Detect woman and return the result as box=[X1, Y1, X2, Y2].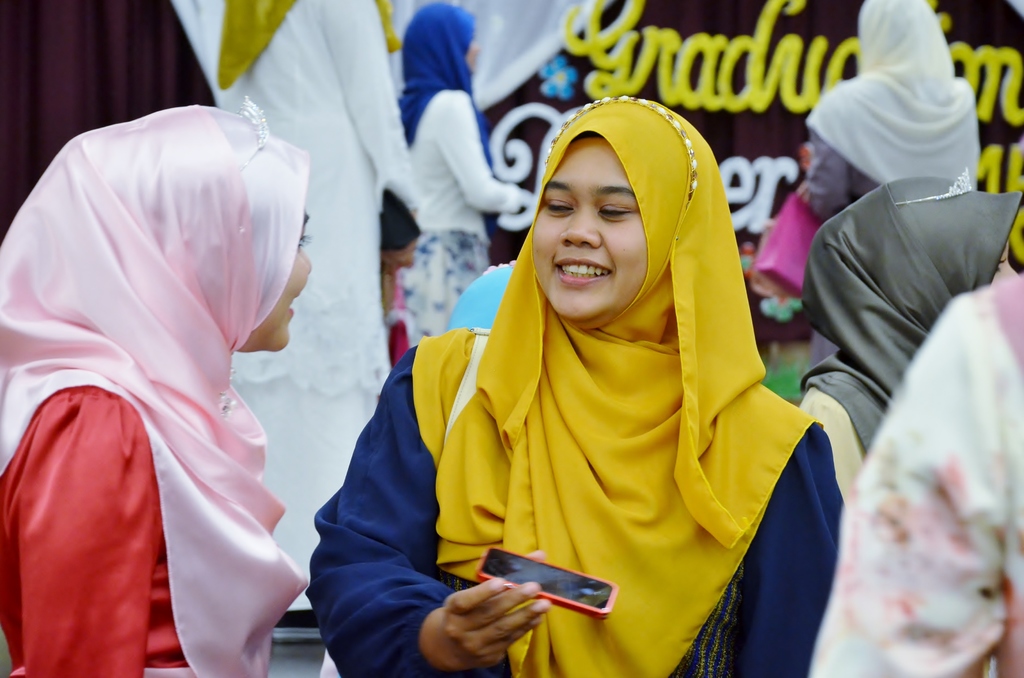
box=[324, 105, 808, 648].
